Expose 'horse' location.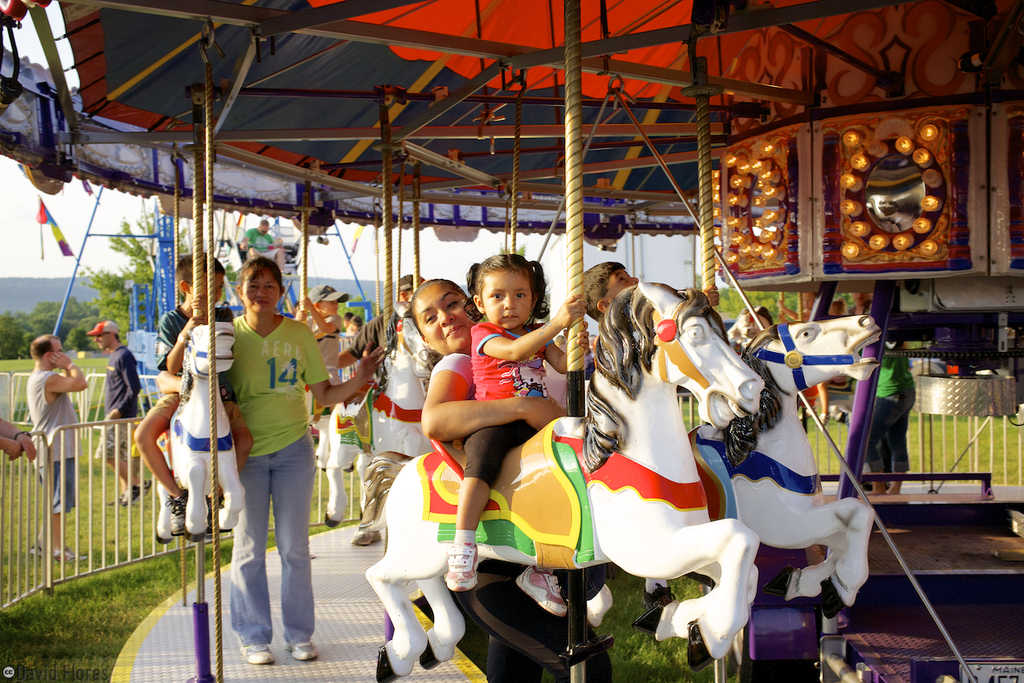
Exposed at left=355, top=277, right=762, bottom=681.
